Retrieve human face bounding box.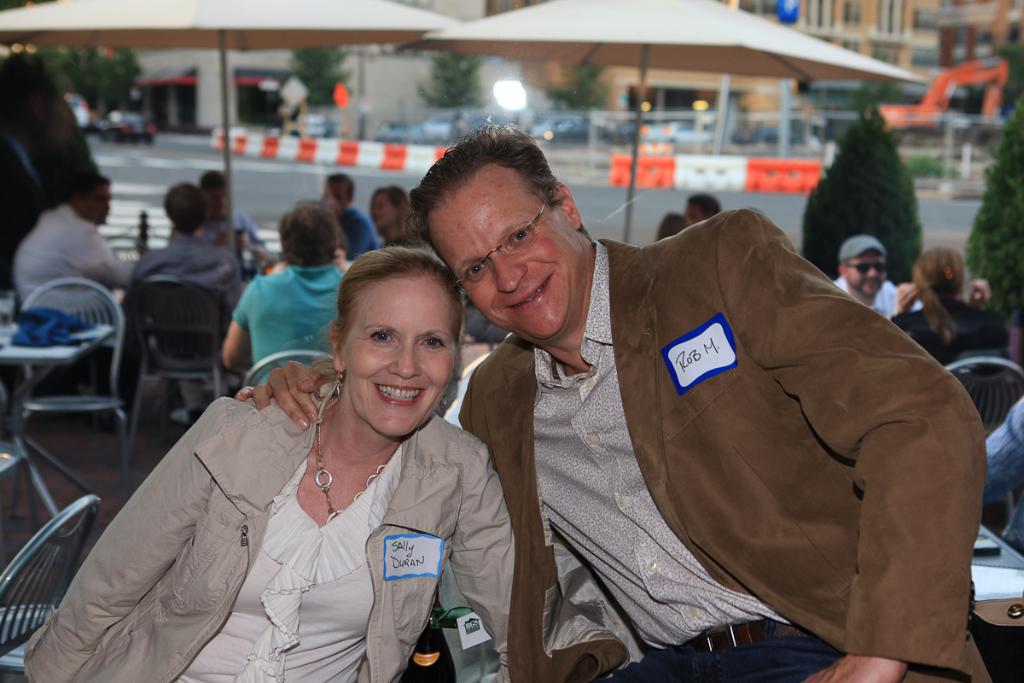
Bounding box: bbox=[207, 190, 225, 212].
